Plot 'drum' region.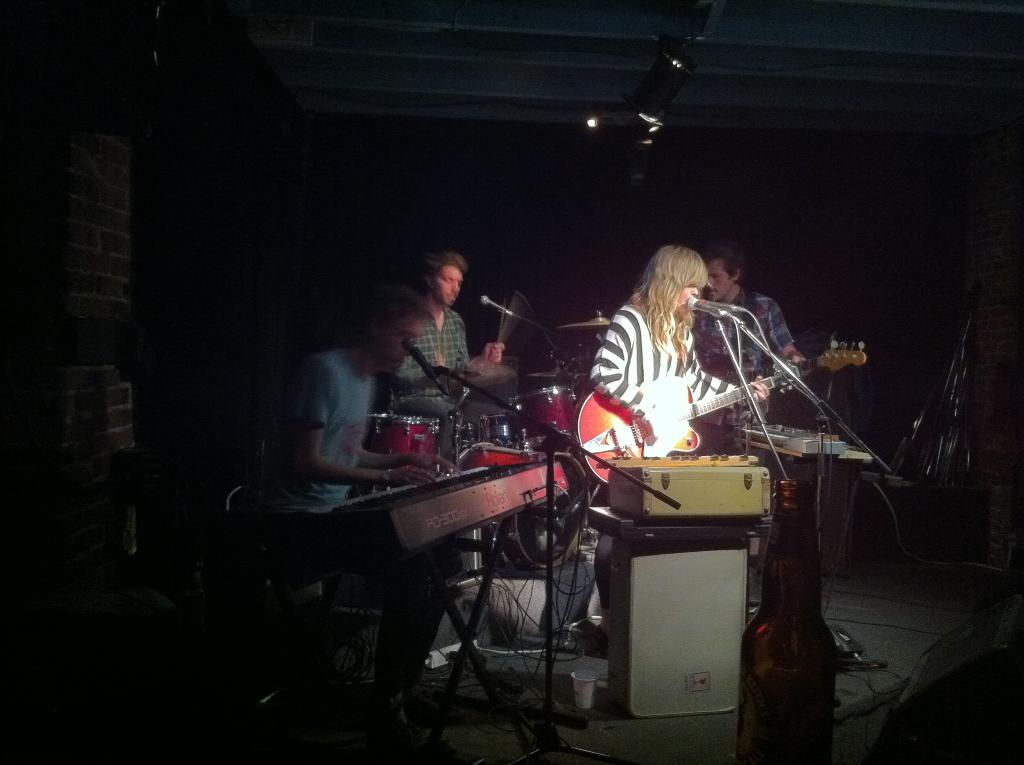
Plotted at bbox=[461, 442, 593, 570].
